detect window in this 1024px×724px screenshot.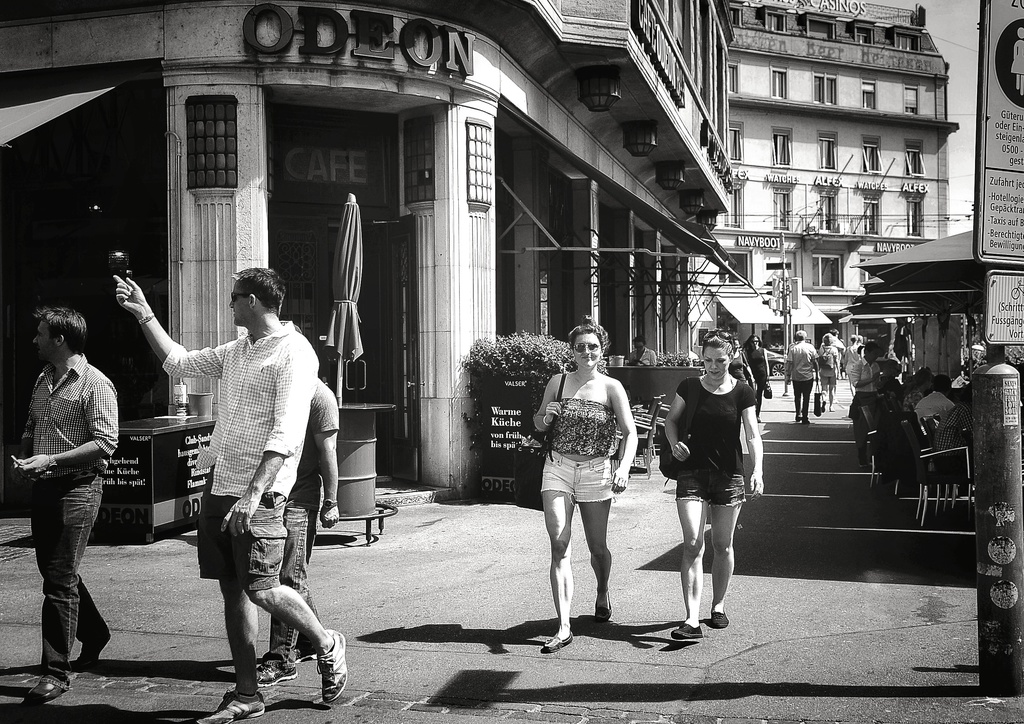
Detection: <region>903, 85, 920, 120</region>.
